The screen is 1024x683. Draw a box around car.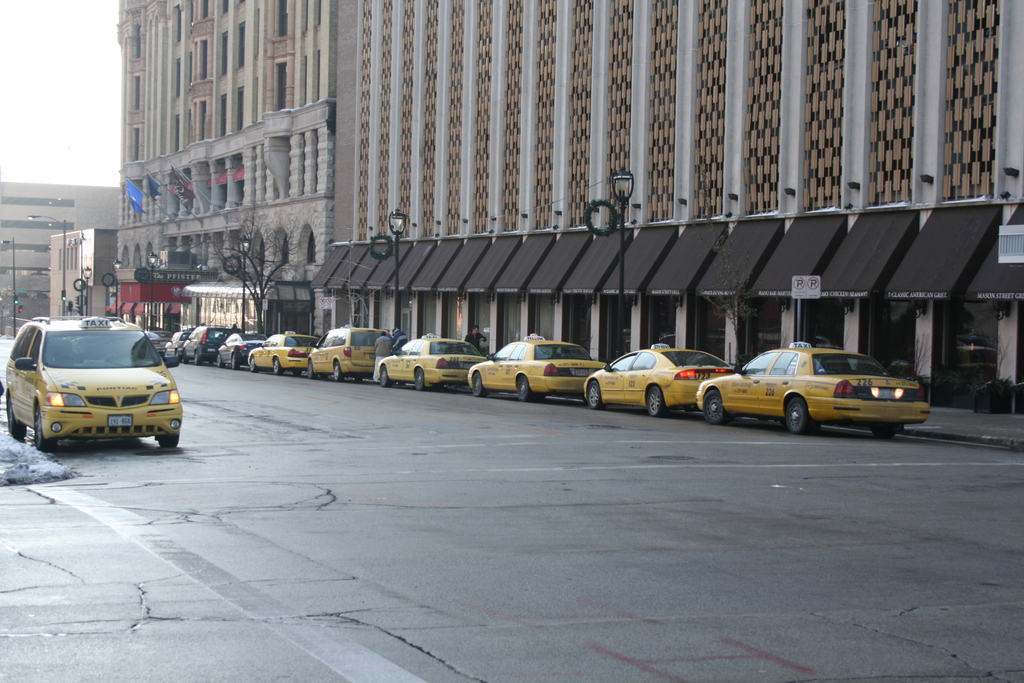
pyautogui.locateOnScreen(7, 317, 183, 454).
